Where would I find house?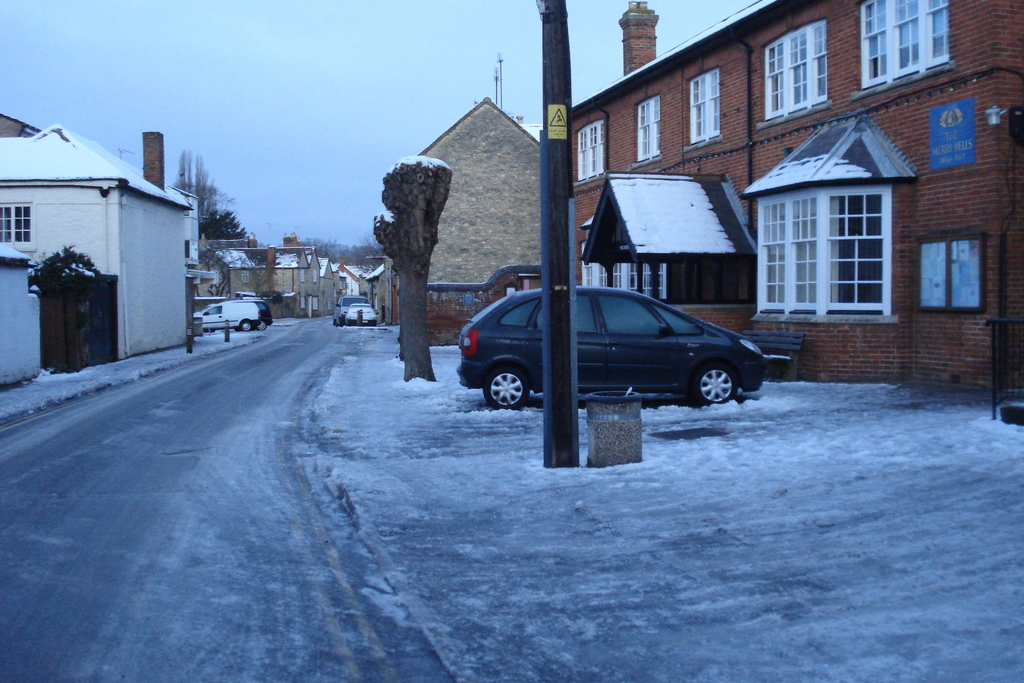
At 417:92:556:315.
